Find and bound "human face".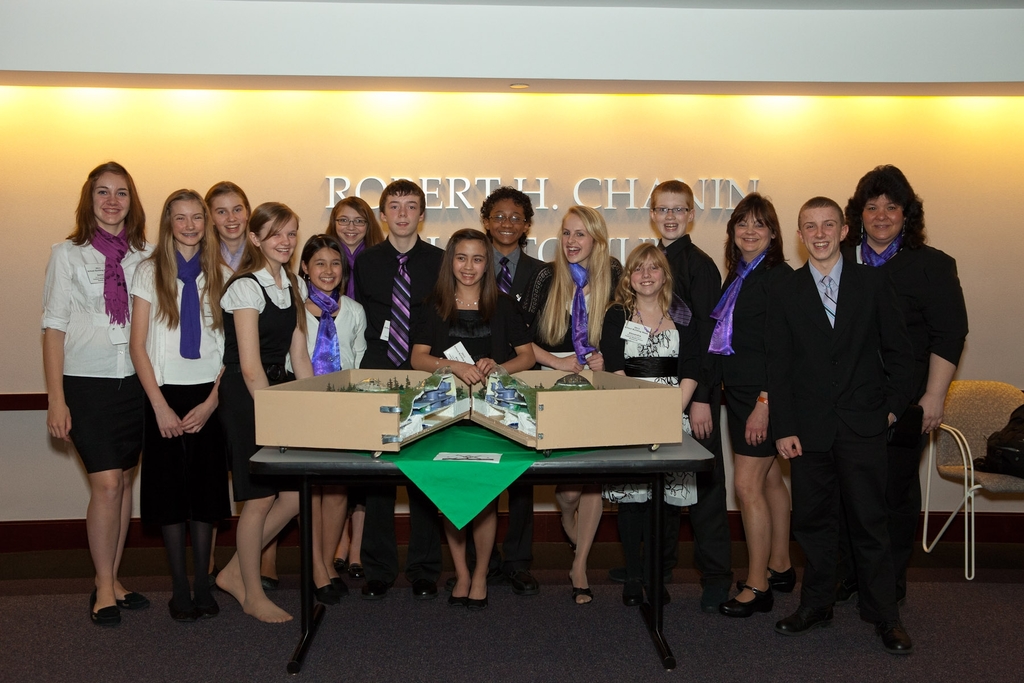
Bound: Rect(256, 219, 298, 260).
